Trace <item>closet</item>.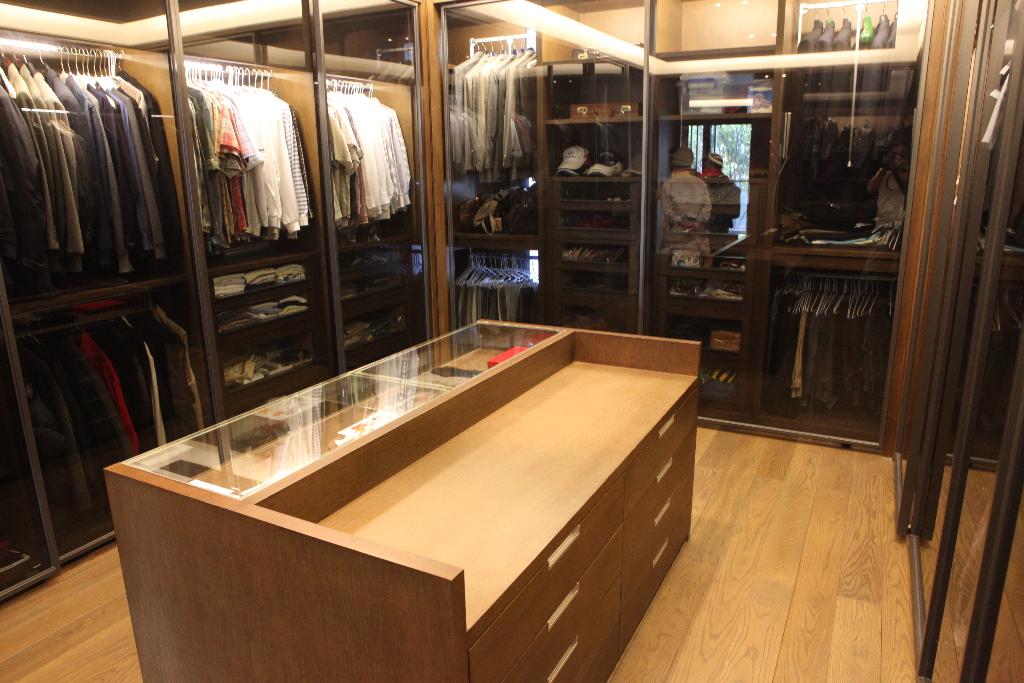
Traced to {"x1": 0, "y1": 0, "x2": 1023, "y2": 682}.
